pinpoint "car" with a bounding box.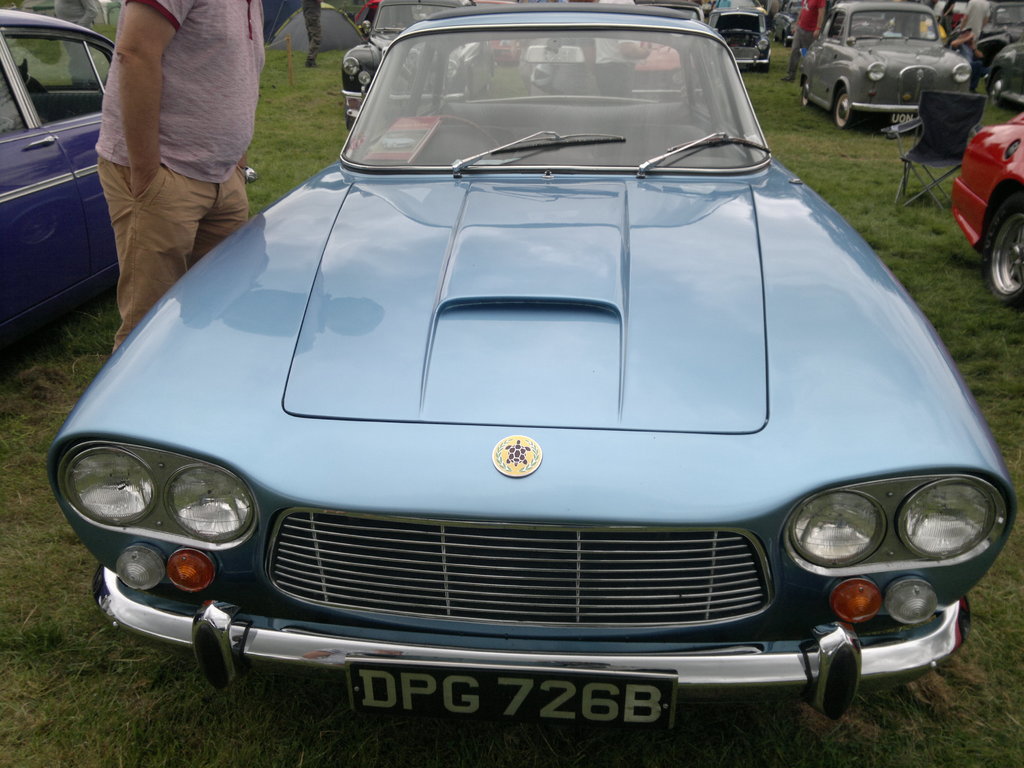
locate(980, 33, 1023, 113).
